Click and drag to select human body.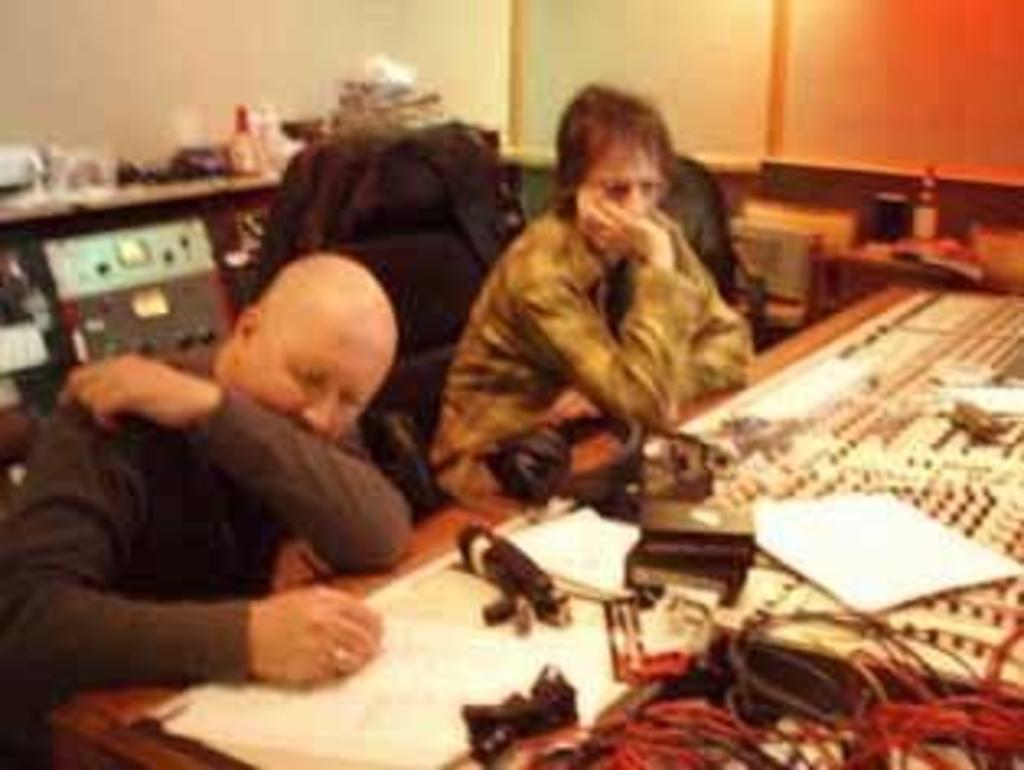
Selection: [0, 254, 434, 737].
